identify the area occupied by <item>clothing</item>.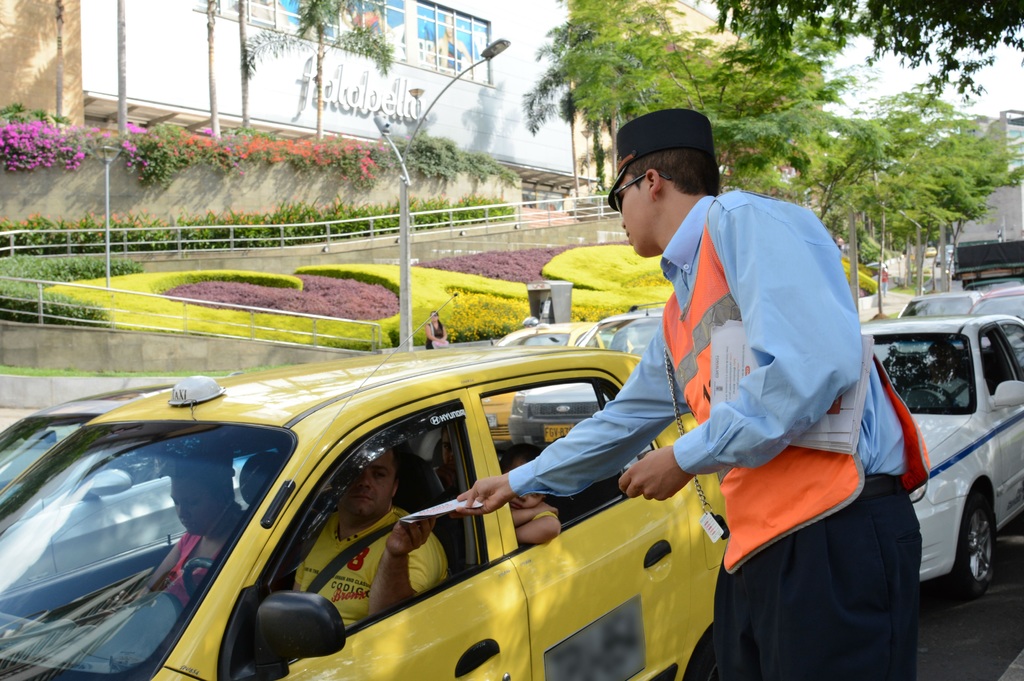
Area: (612, 160, 925, 630).
